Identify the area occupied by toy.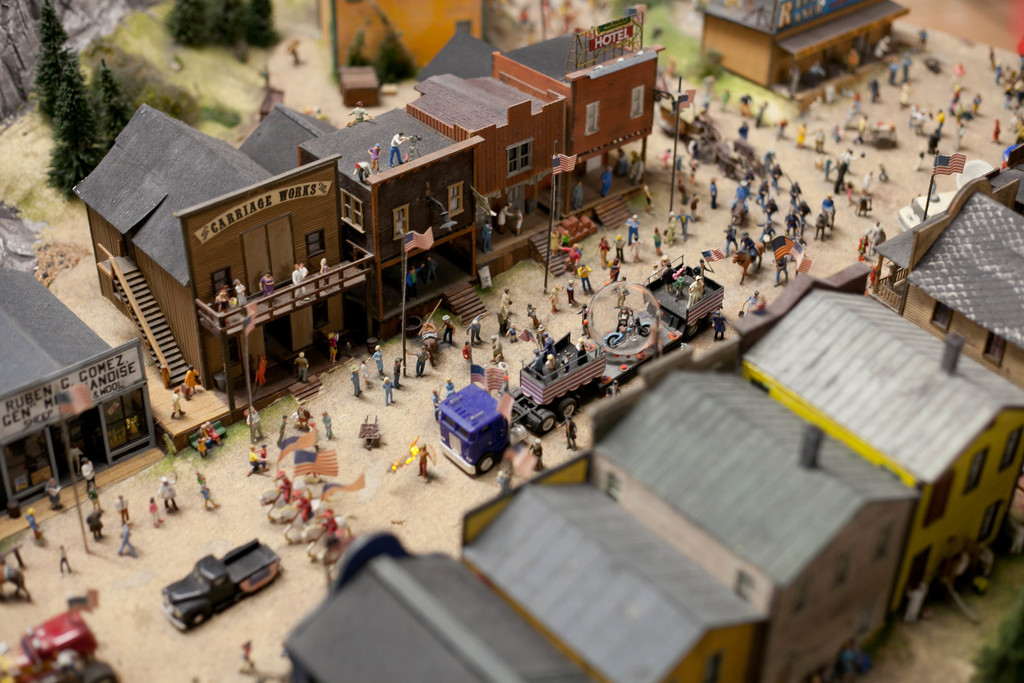
Area: pyautogui.locateOnScreen(823, 195, 835, 229).
